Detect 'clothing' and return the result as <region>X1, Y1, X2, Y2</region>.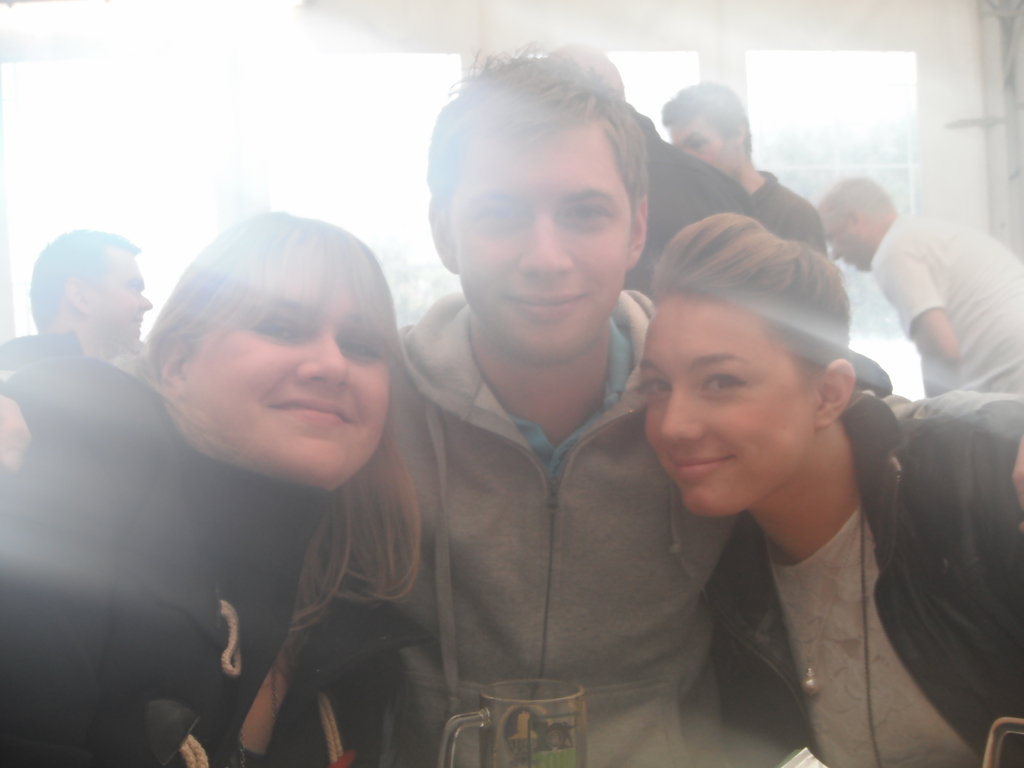
<region>622, 102, 754, 299</region>.
